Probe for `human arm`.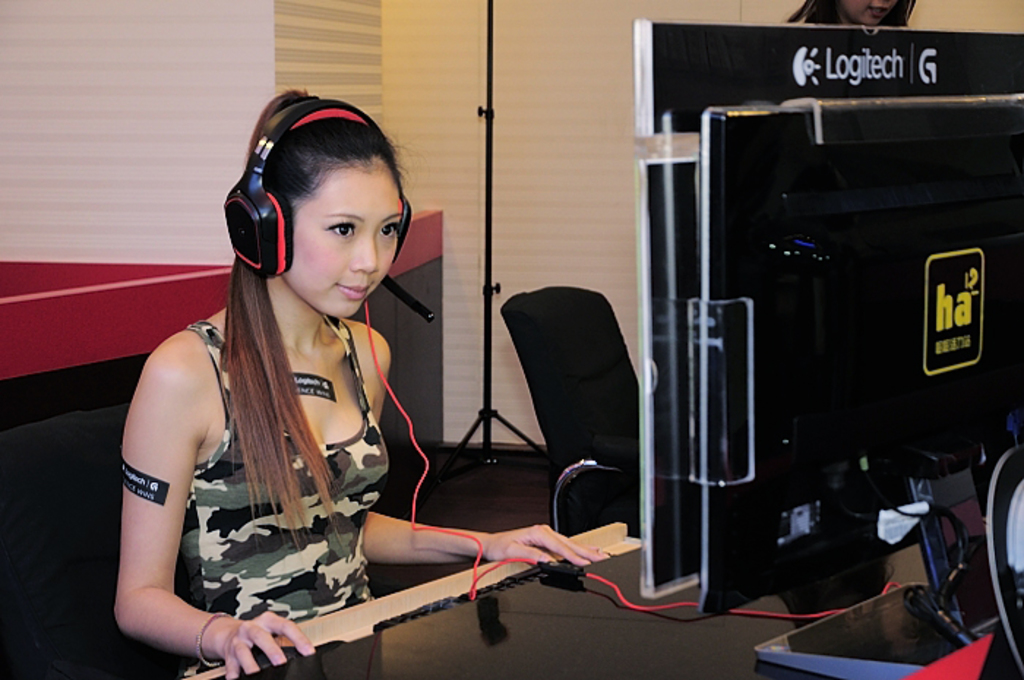
Probe result: [361,345,619,570].
